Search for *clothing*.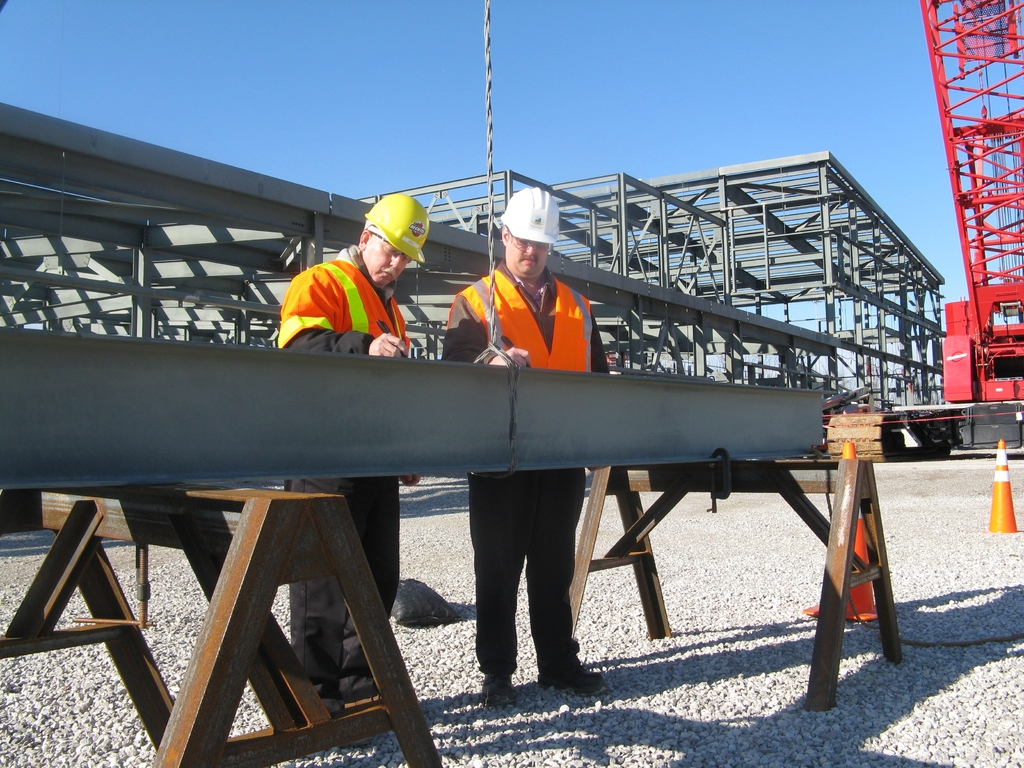
Found at <bbox>444, 264, 607, 693</bbox>.
